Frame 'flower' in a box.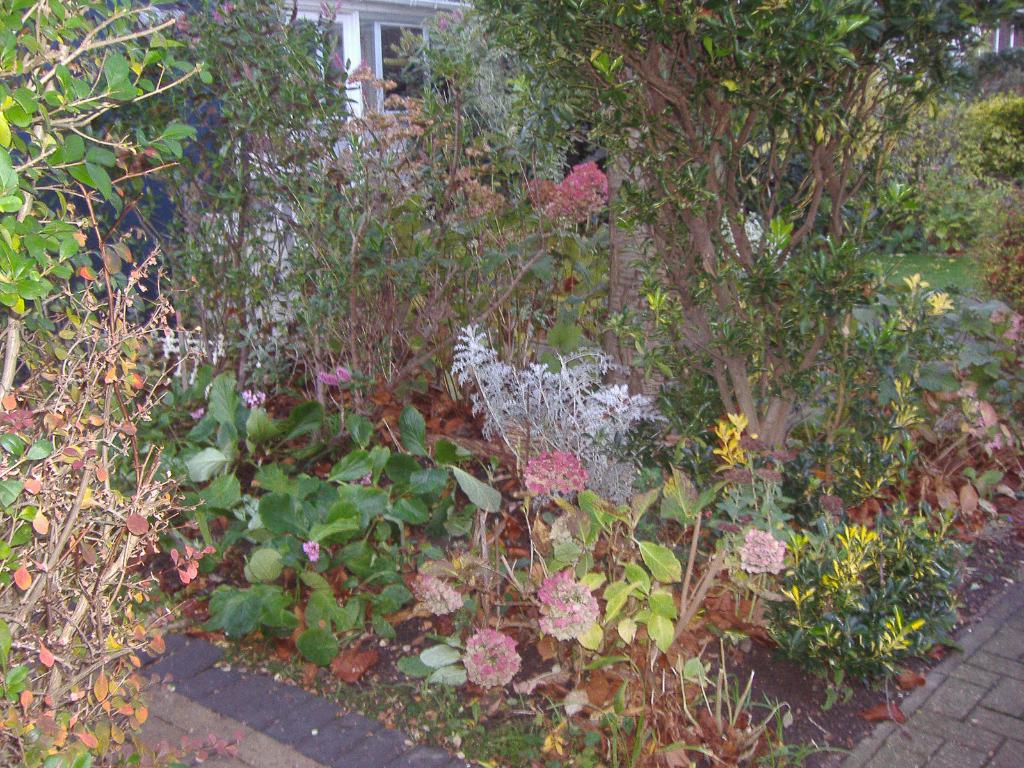
l=515, t=448, r=612, b=495.
